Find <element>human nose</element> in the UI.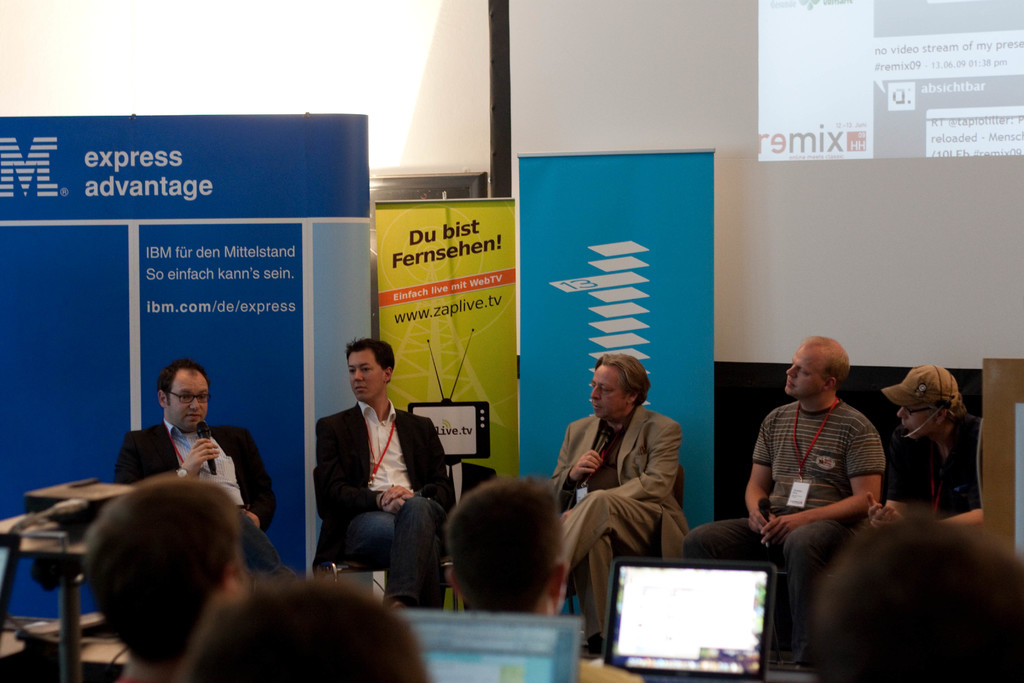
UI element at <region>189, 397, 203, 409</region>.
